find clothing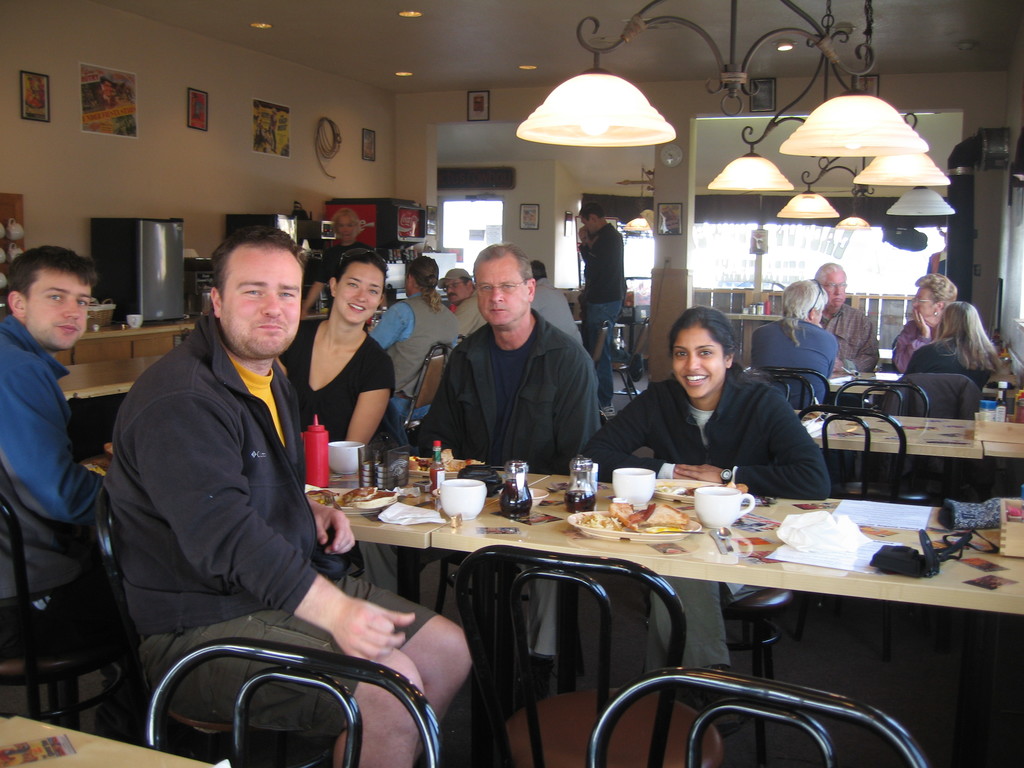
box=[749, 316, 841, 414]
